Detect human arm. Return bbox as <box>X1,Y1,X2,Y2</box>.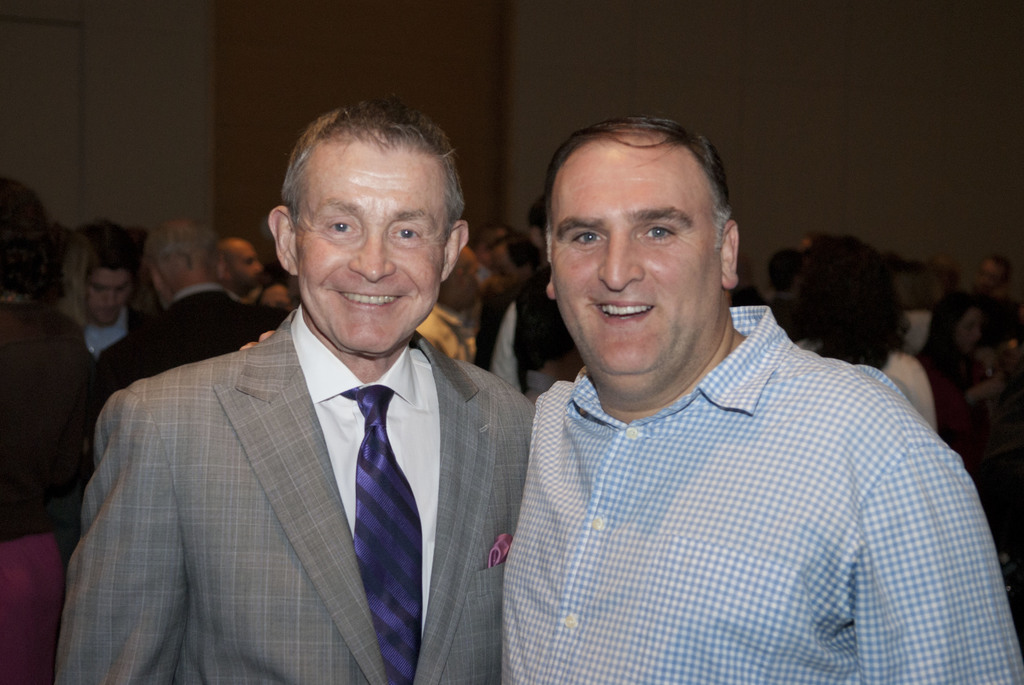
<box>852,407,1020,684</box>.
